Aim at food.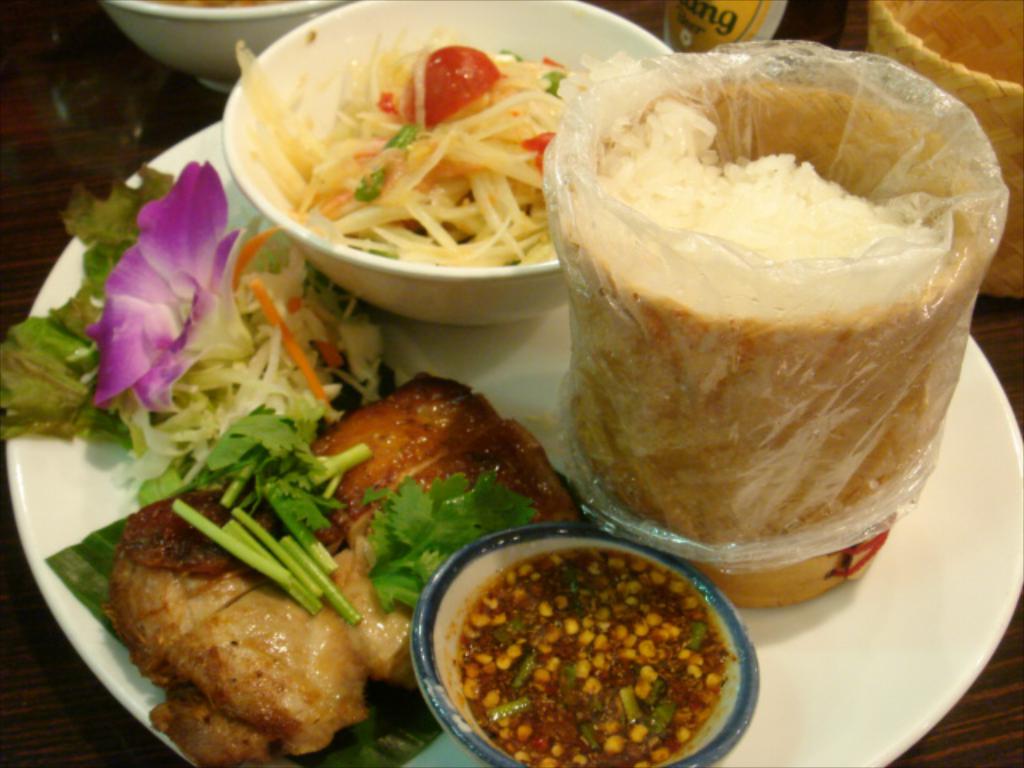
Aimed at box(211, 0, 608, 296).
